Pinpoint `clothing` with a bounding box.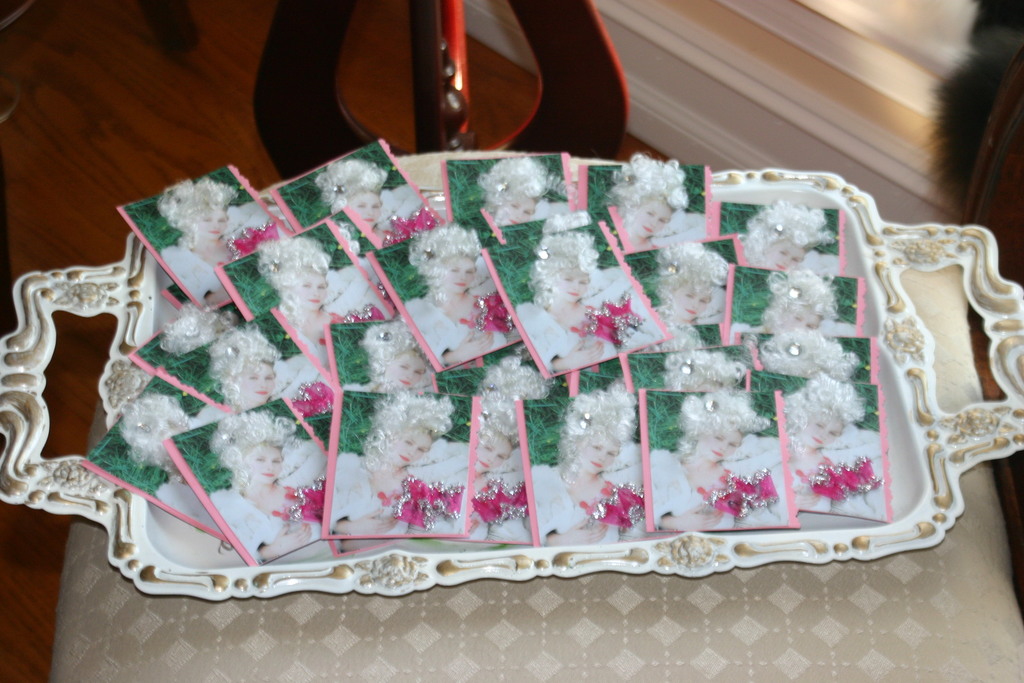
bbox=[326, 186, 430, 241].
